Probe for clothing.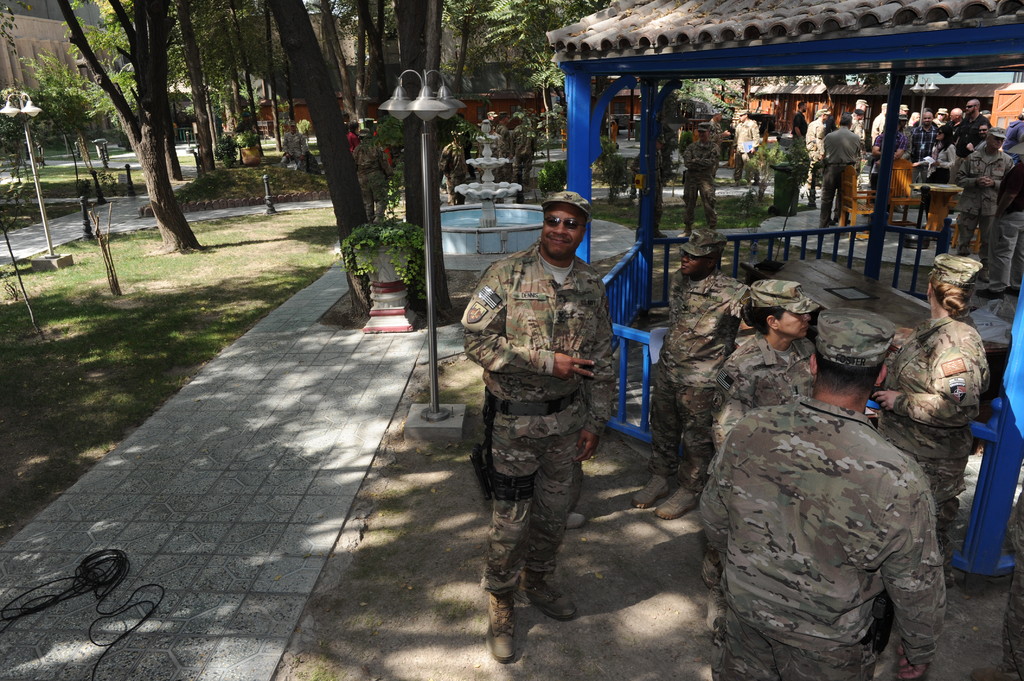
Probe result: bbox(732, 115, 758, 175).
